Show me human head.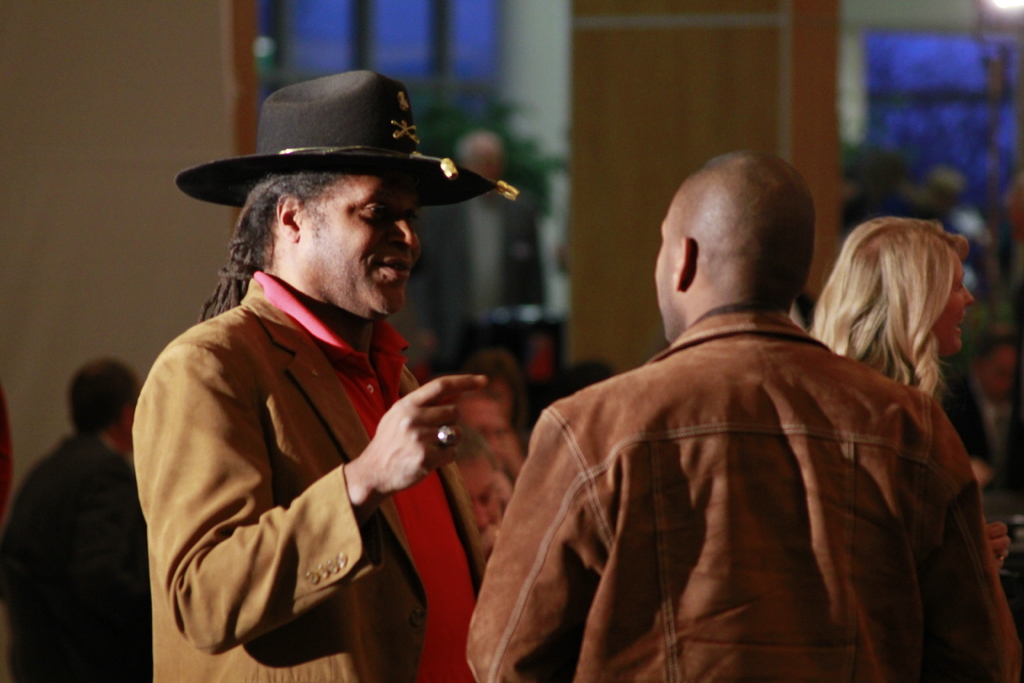
human head is here: (x1=971, y1=336, x2=1023, y2=403).
